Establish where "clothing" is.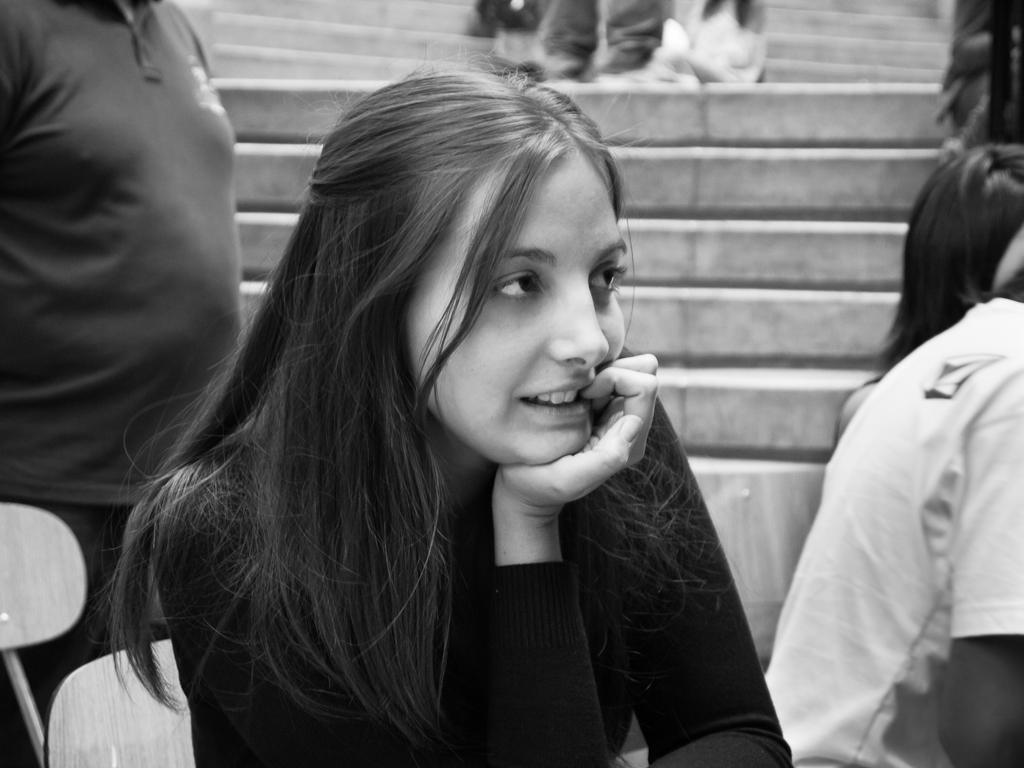
Established at region(0, 0, 239, 767).
